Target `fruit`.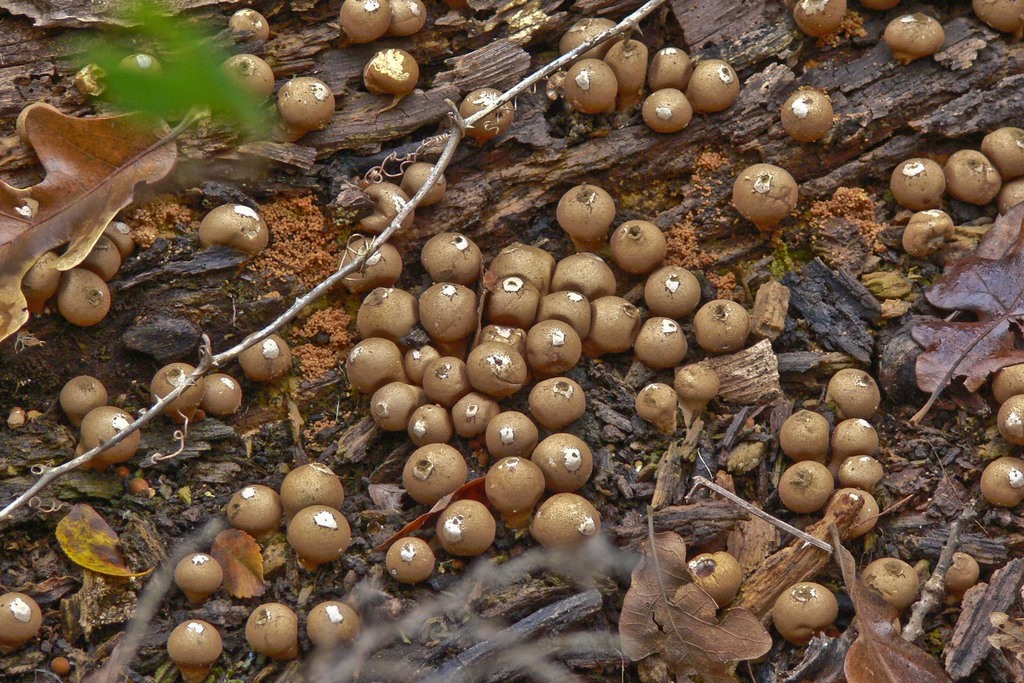
Target region: (728,160,796,227).
